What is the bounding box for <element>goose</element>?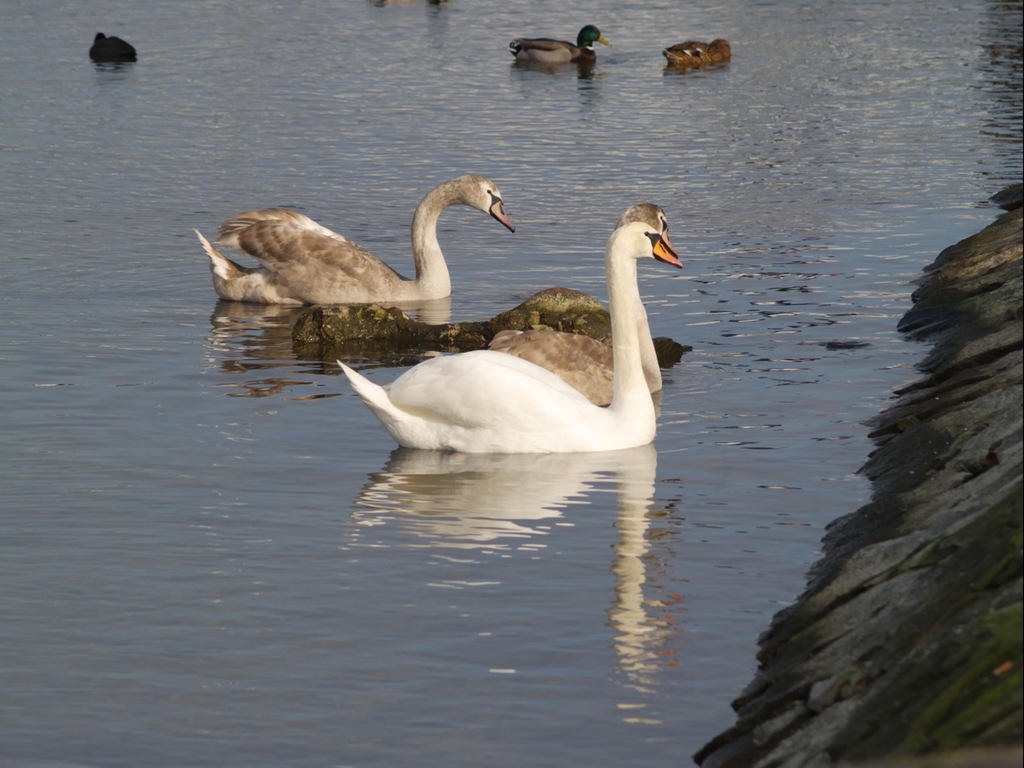
BBox(333, 223, 690, 449).
